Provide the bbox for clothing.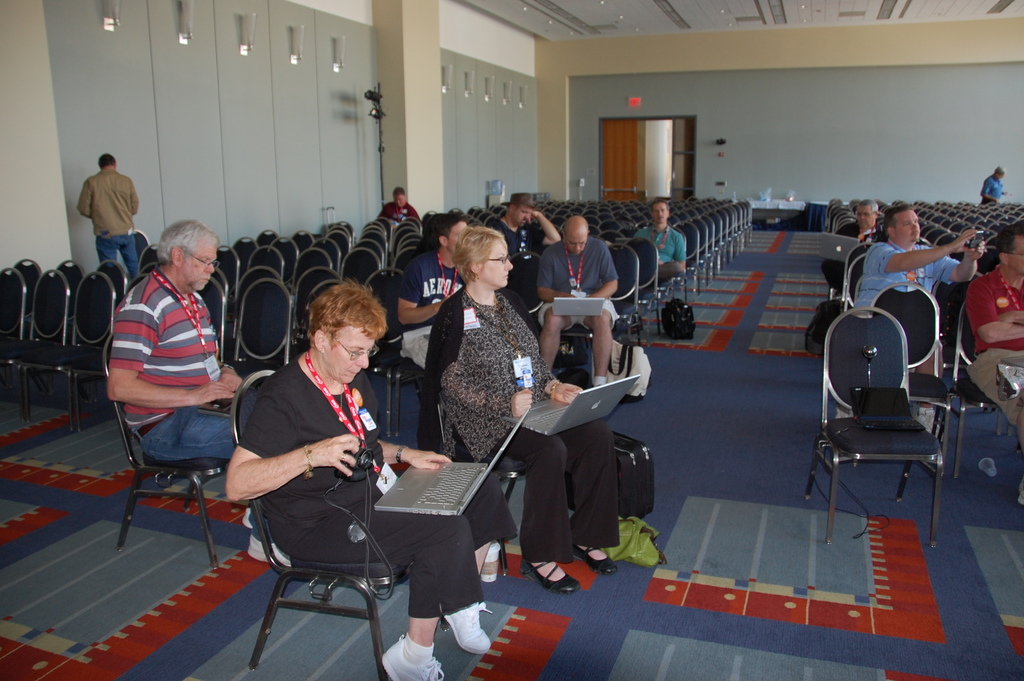
(left=820, top=222, right=886, bottom=297).
